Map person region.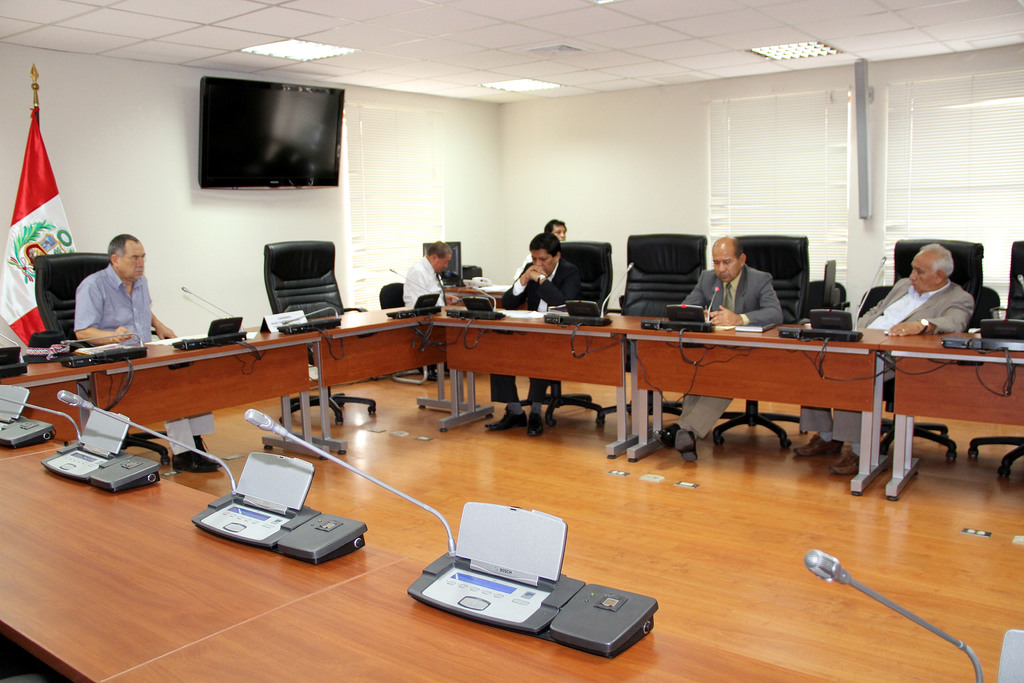
Mapped to <region>74, 222, 145, 354</region>.
